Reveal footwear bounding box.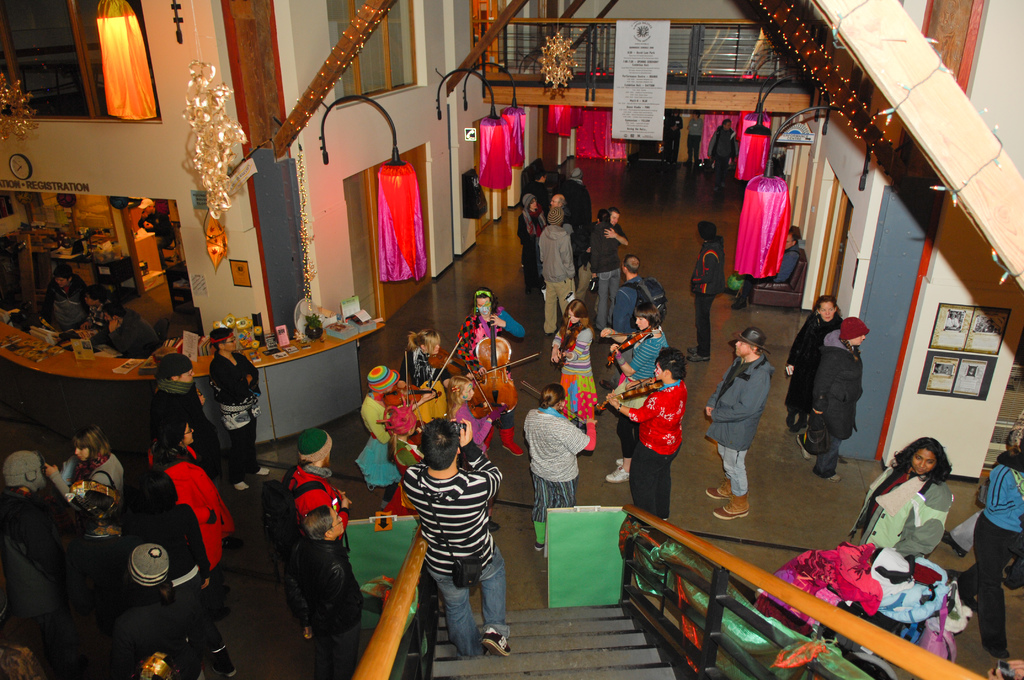
Revealed: left=499, top=425, right=524, bottom=459.
